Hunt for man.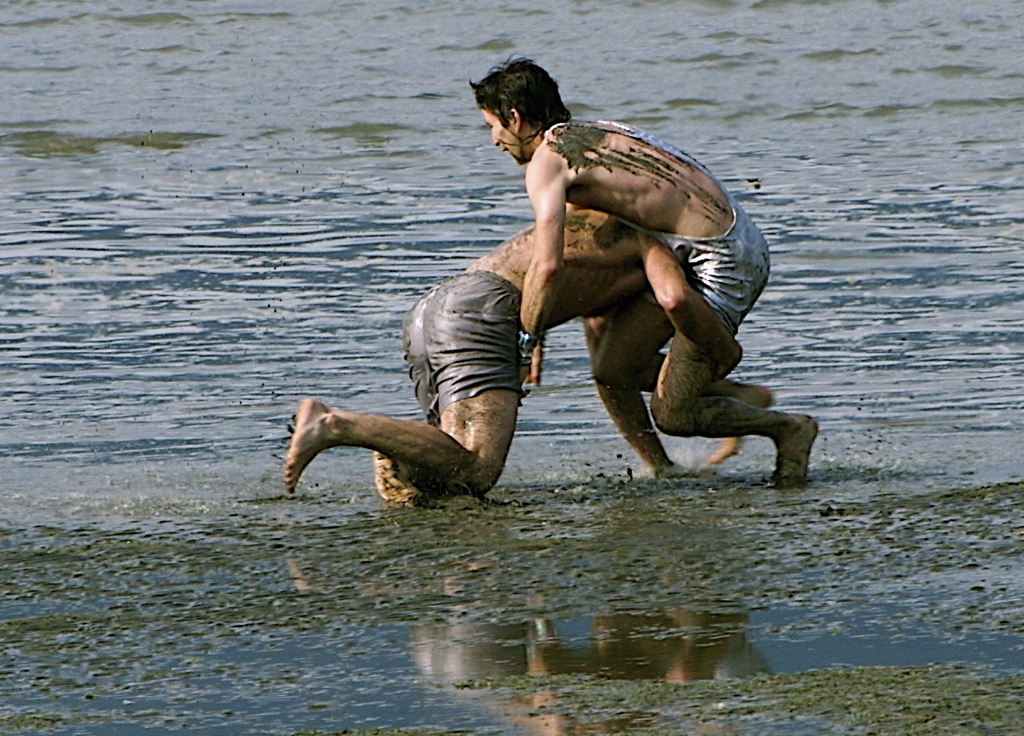
Hunted down at (282, 207, 746, 501).
